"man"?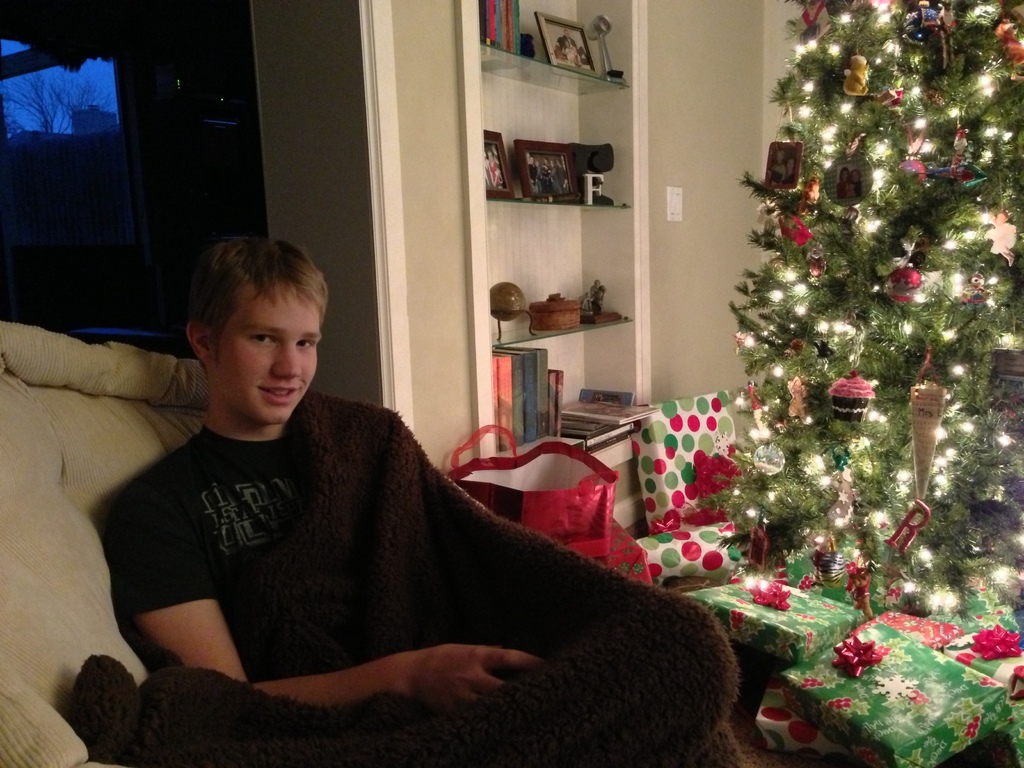
[137,281,642,752]
